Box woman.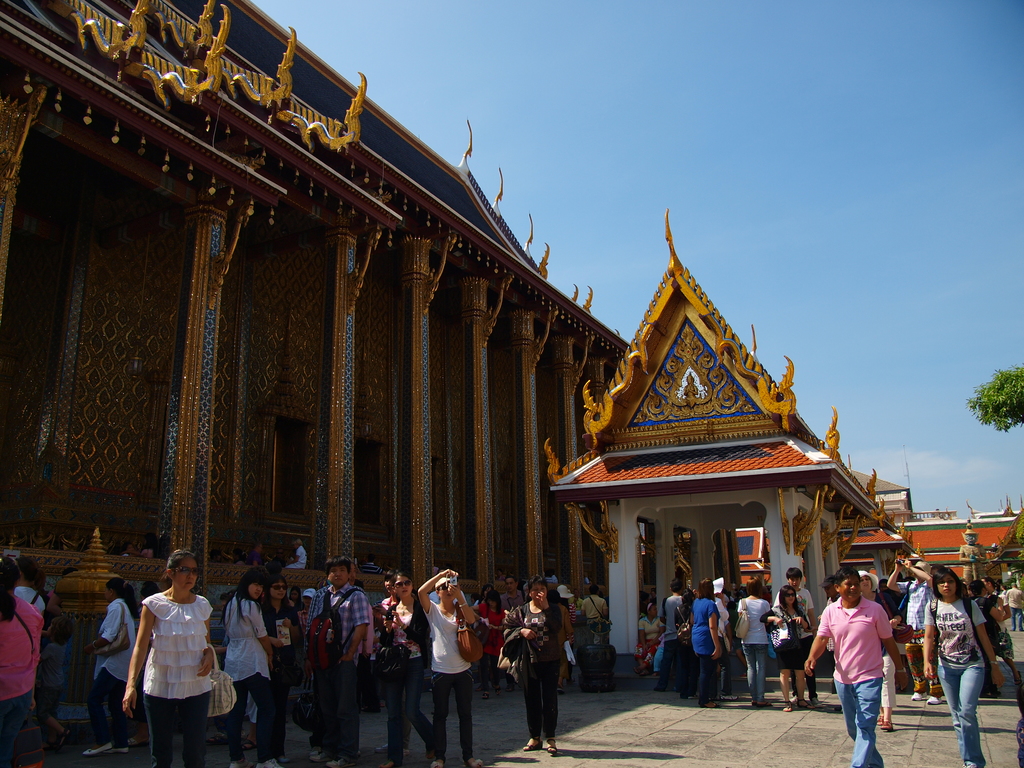
region(857, 568, 902, 732).
